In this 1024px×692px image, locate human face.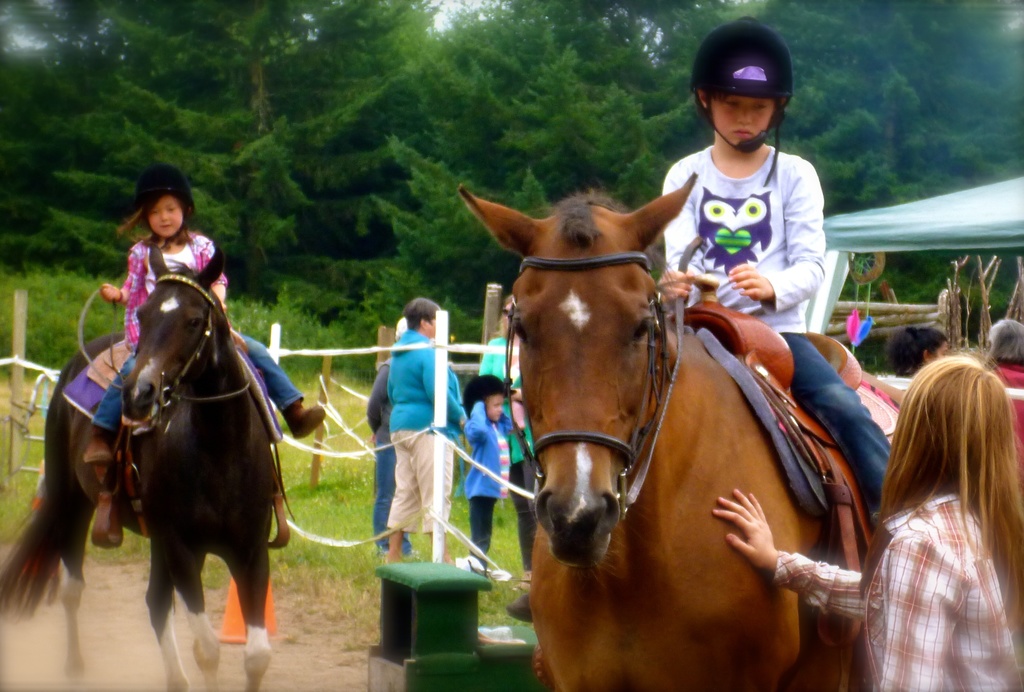
Bounding box: pyautogui.locateOnScreen(147, 194, 185, 239).
